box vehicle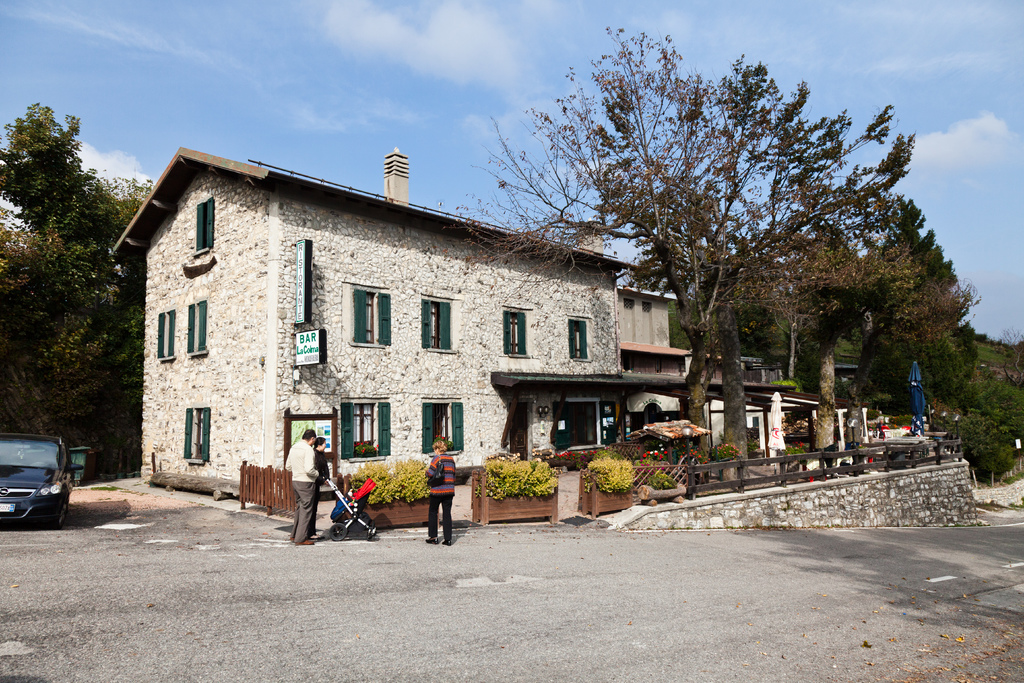
select_region(0, 432, 77, 523)
